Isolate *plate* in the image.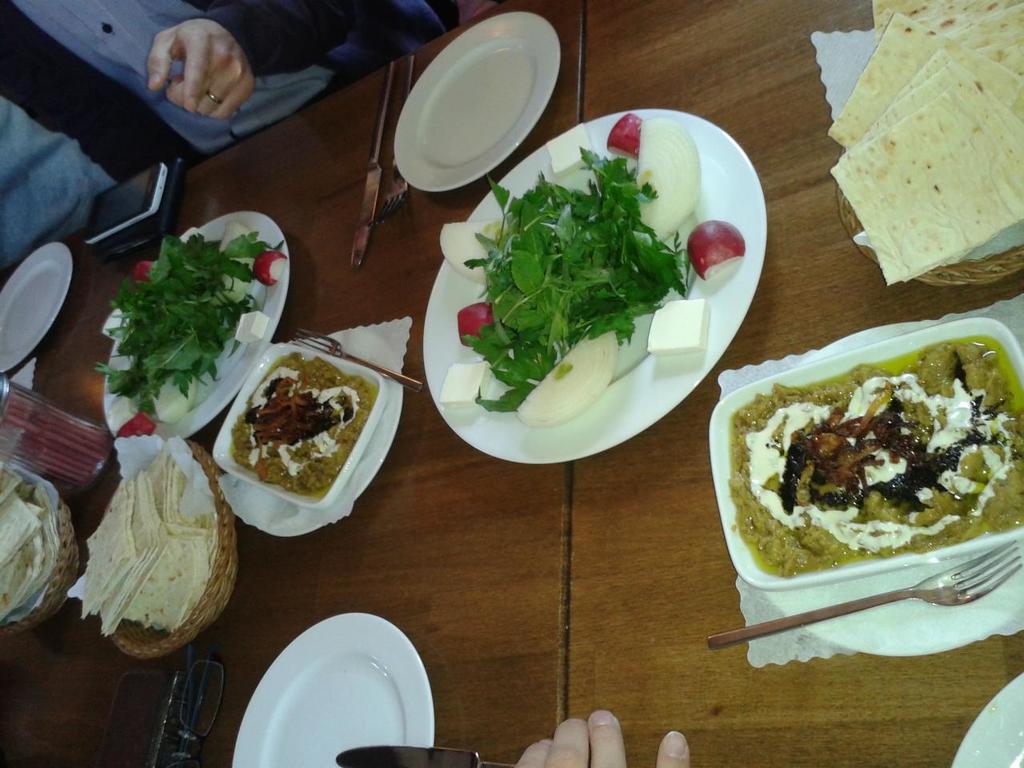
Isolated region: <bbox>422, 110, 765, 464</bbox>.
